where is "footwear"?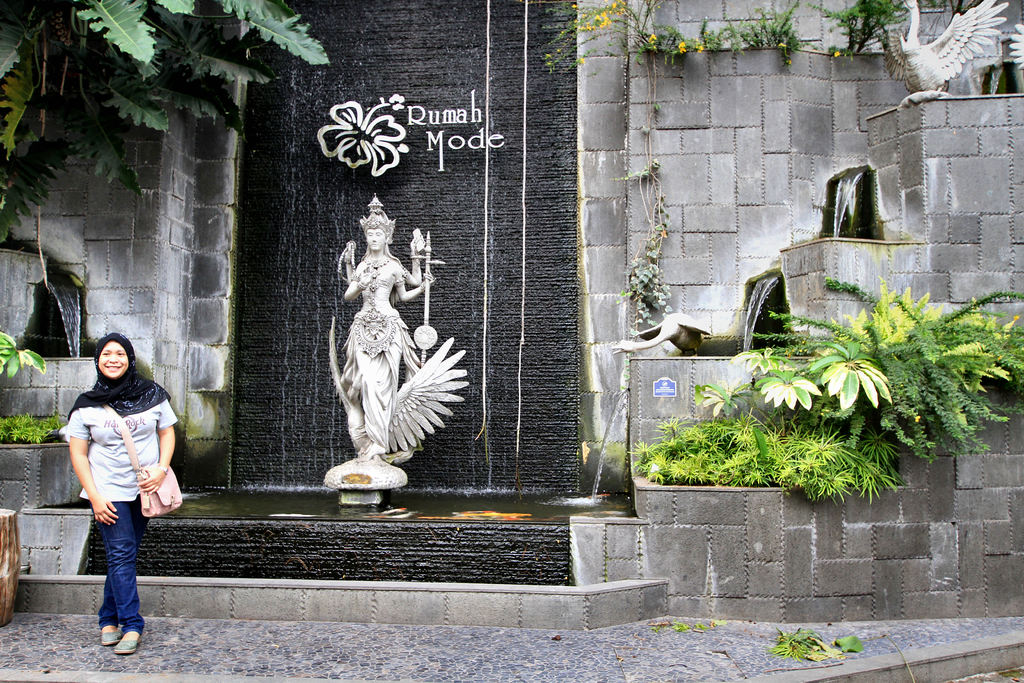
<box>95,622,121,642</box>.
